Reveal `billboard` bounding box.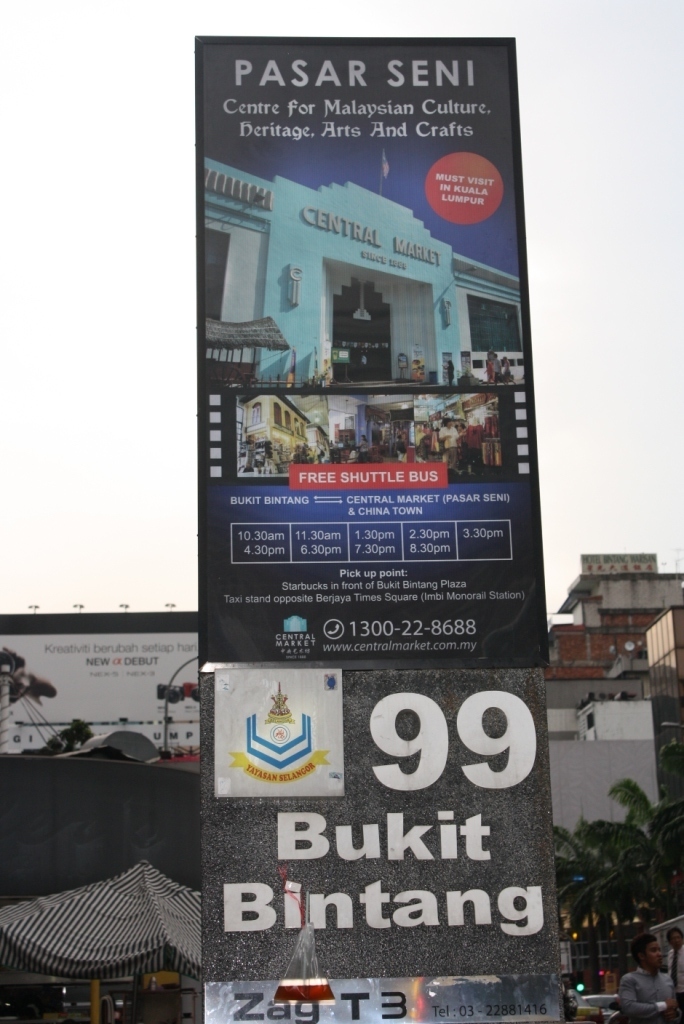
Revealed: box(198, 33, 551, 668).
